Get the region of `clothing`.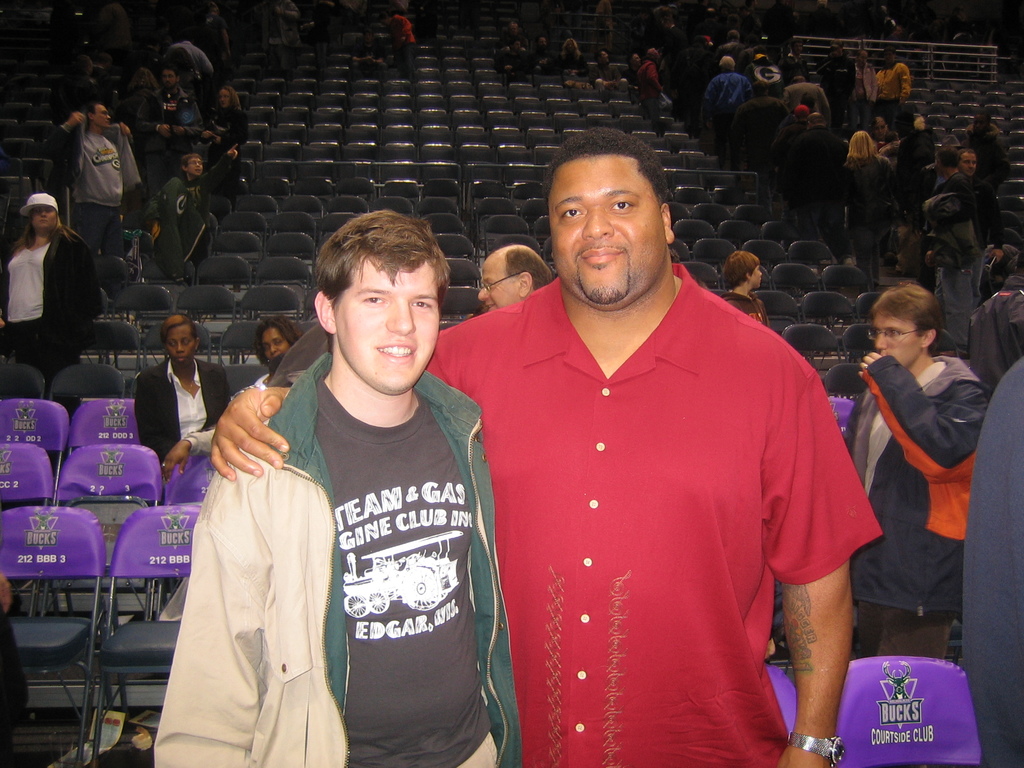
pyautogui.locateOnScreen(148, 182, 209, 279).
